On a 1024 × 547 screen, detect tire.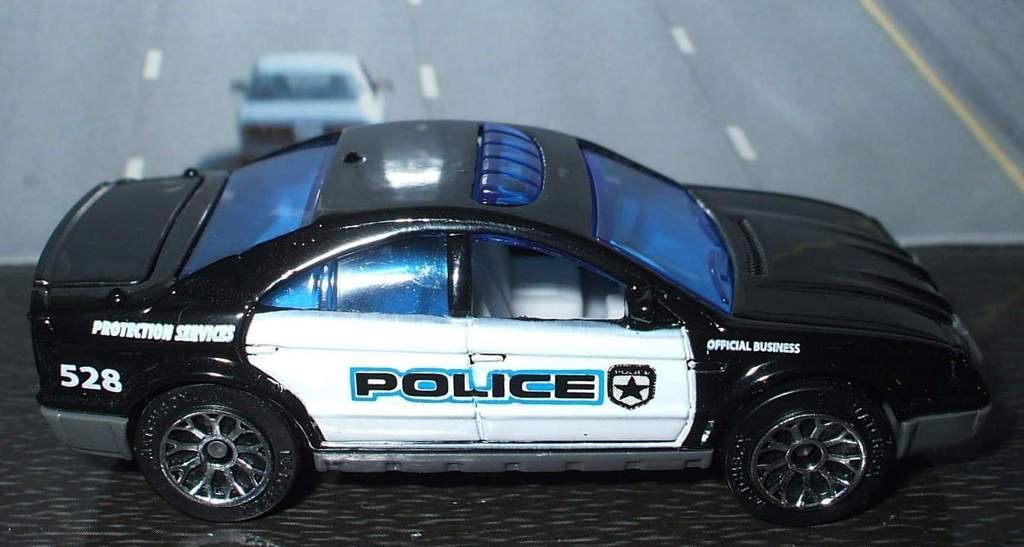
crop(140, 386, 325, 519).
